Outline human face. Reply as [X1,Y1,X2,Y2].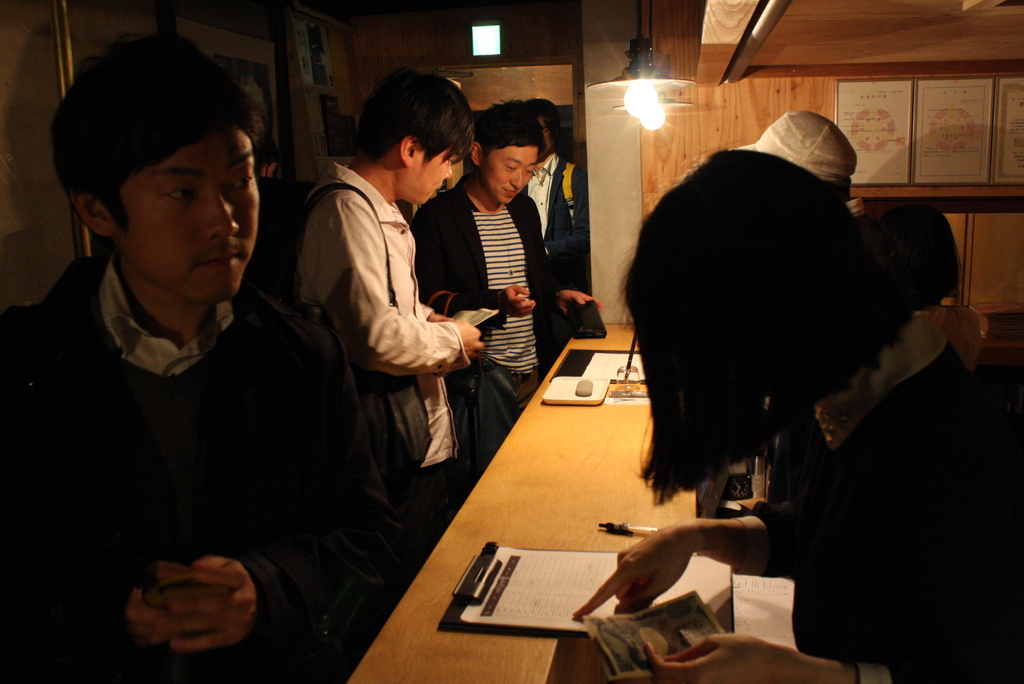
[400,149,451,204].
